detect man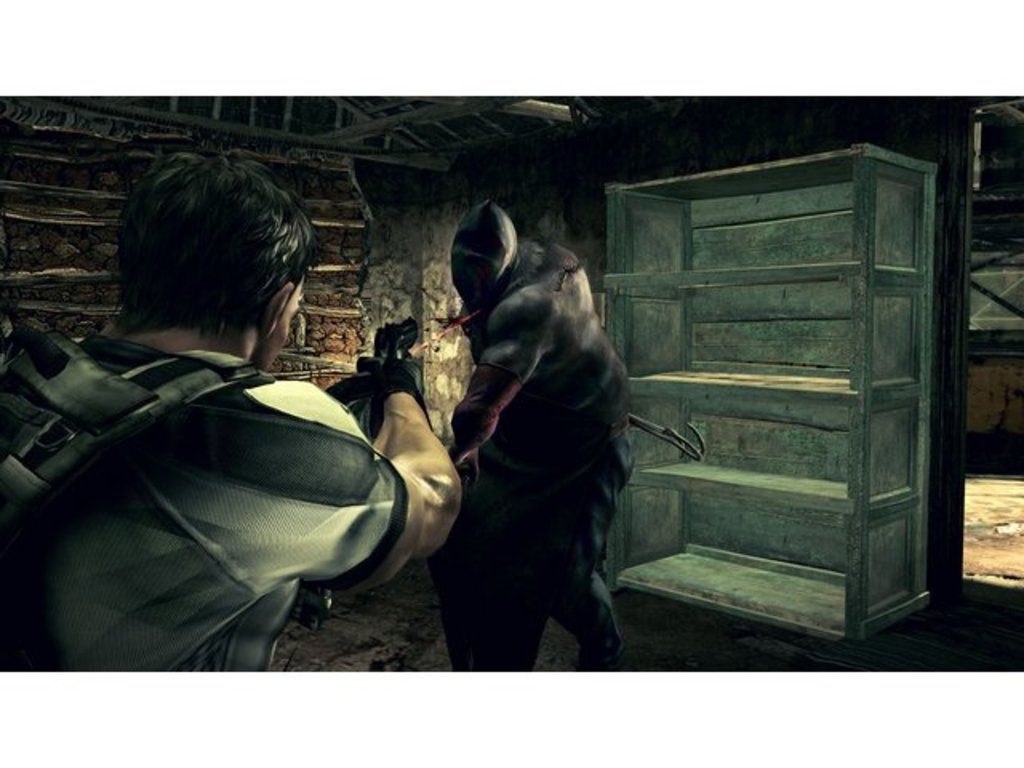
{"left": 40, "top": 211, "right": 467, "bottom": 662}
